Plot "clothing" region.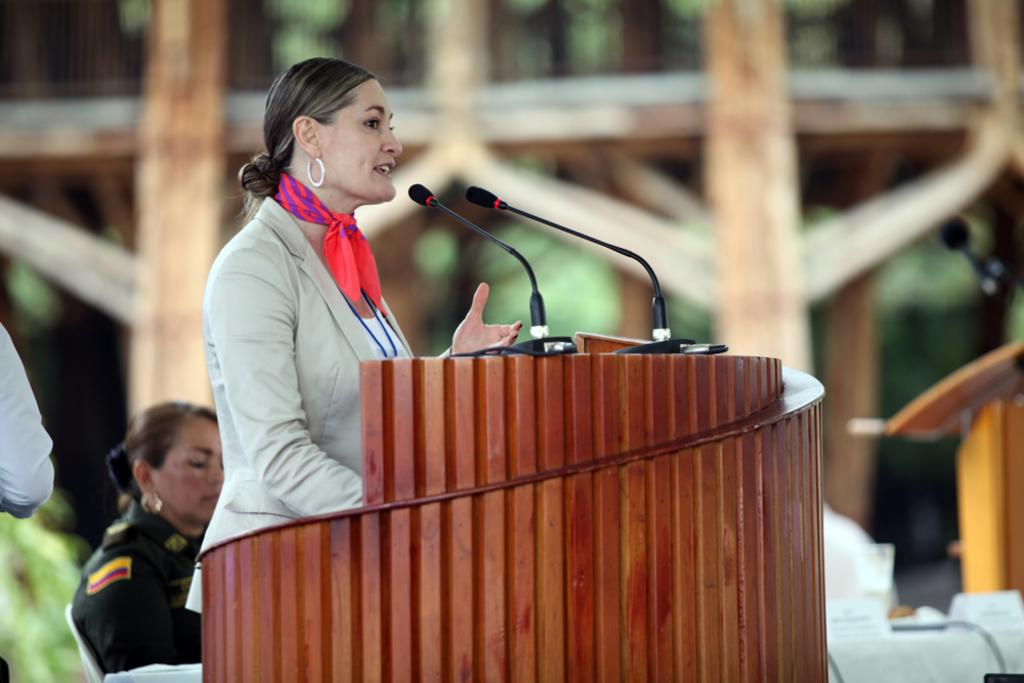
Plotted at <region>75, 489, 195, 669</region>.
